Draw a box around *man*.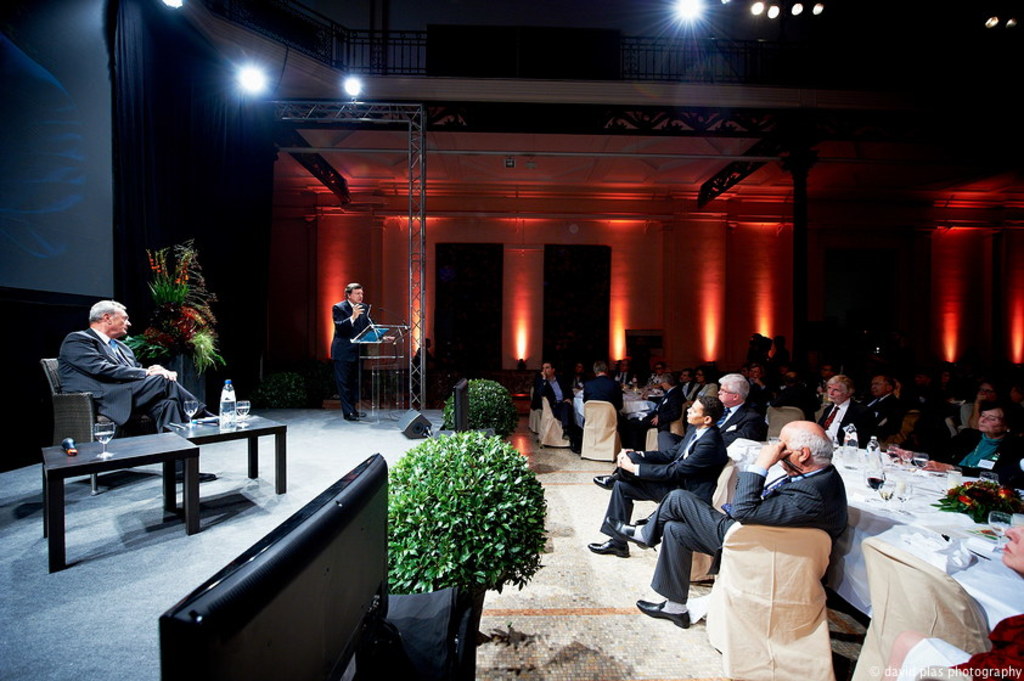
rect(38, 305, 186, 445).
